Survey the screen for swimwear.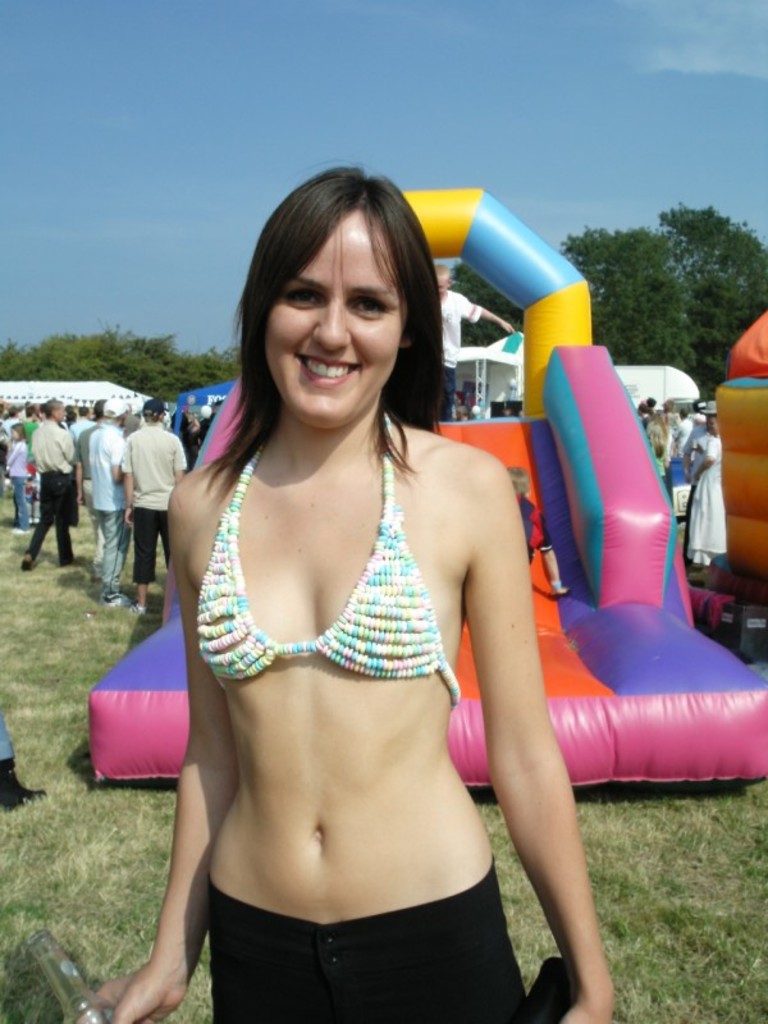
Survey found: [left=184, top=392, right=454, bottom=709].
